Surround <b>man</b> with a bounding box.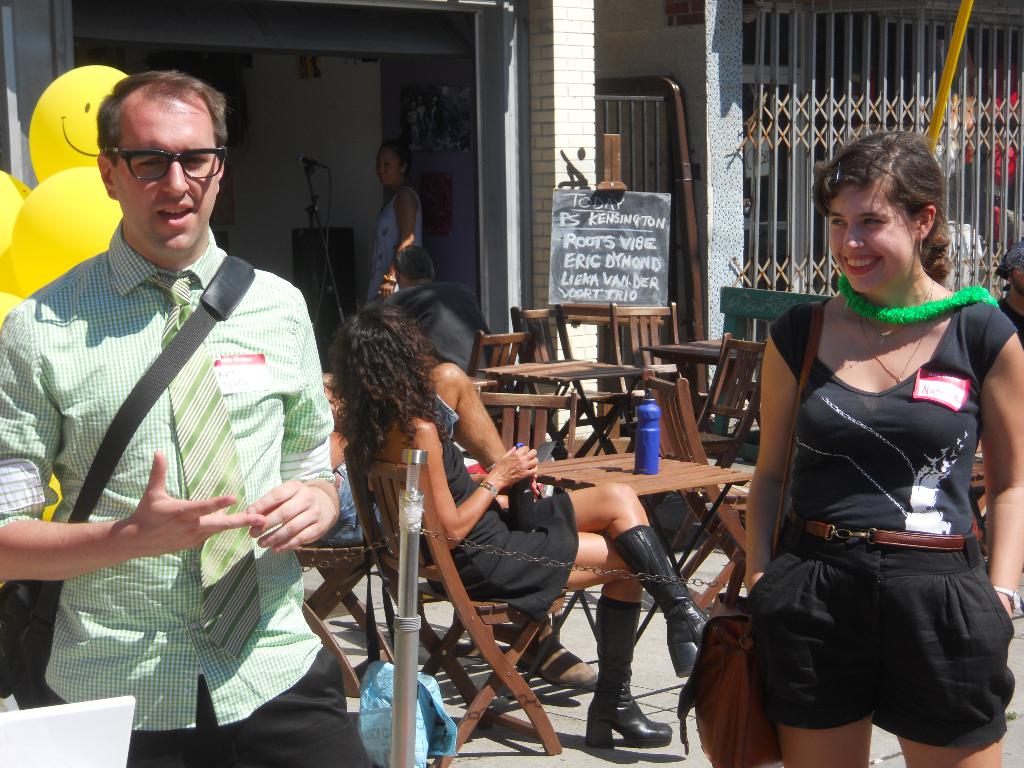
x1=19, y1=67, x2=340, y2=737.
